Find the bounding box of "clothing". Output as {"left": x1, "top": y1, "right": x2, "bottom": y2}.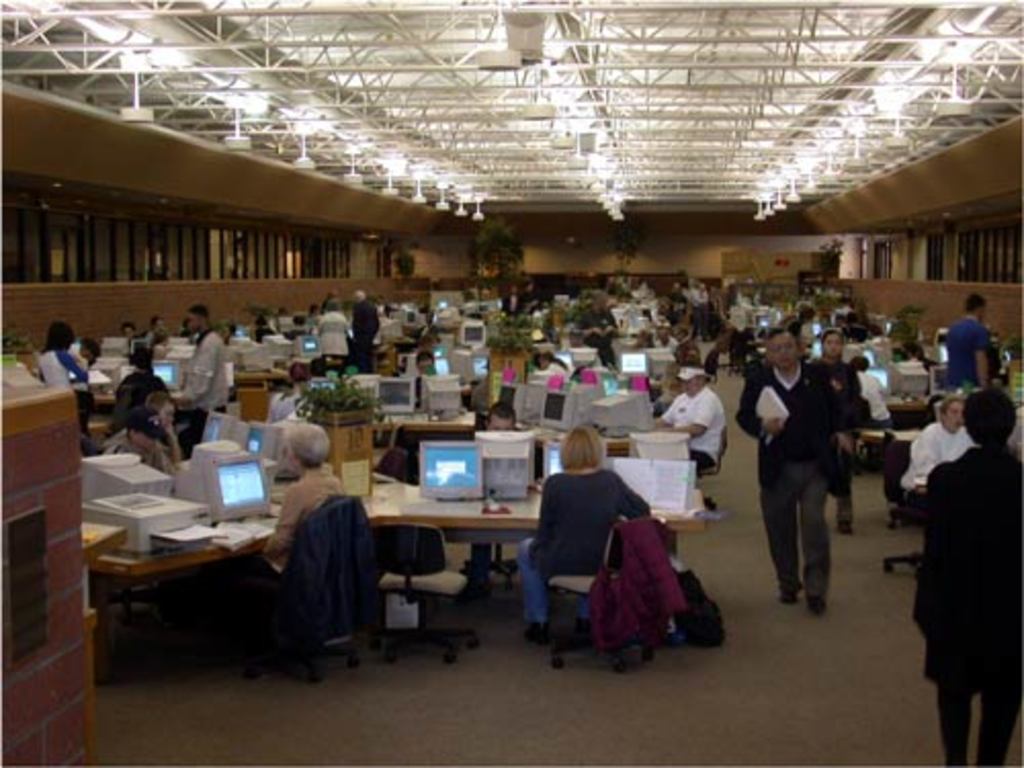
{"left": 803, "top": 348, "right": 860, "bottom": 526}.
